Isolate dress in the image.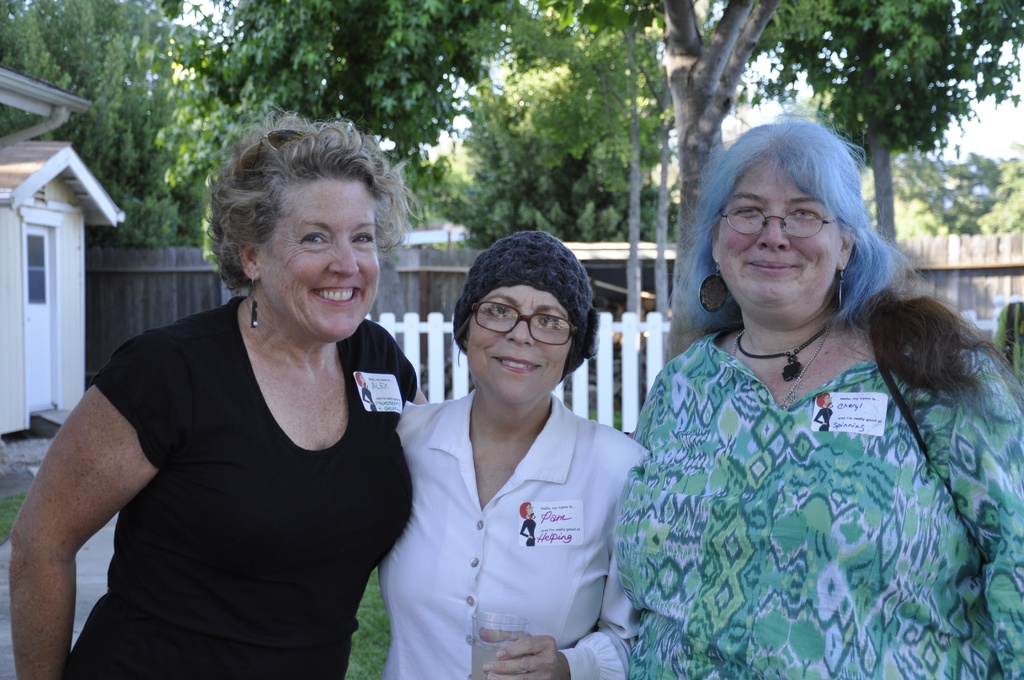
Isolated region: region(46, 271, 412, 660).
